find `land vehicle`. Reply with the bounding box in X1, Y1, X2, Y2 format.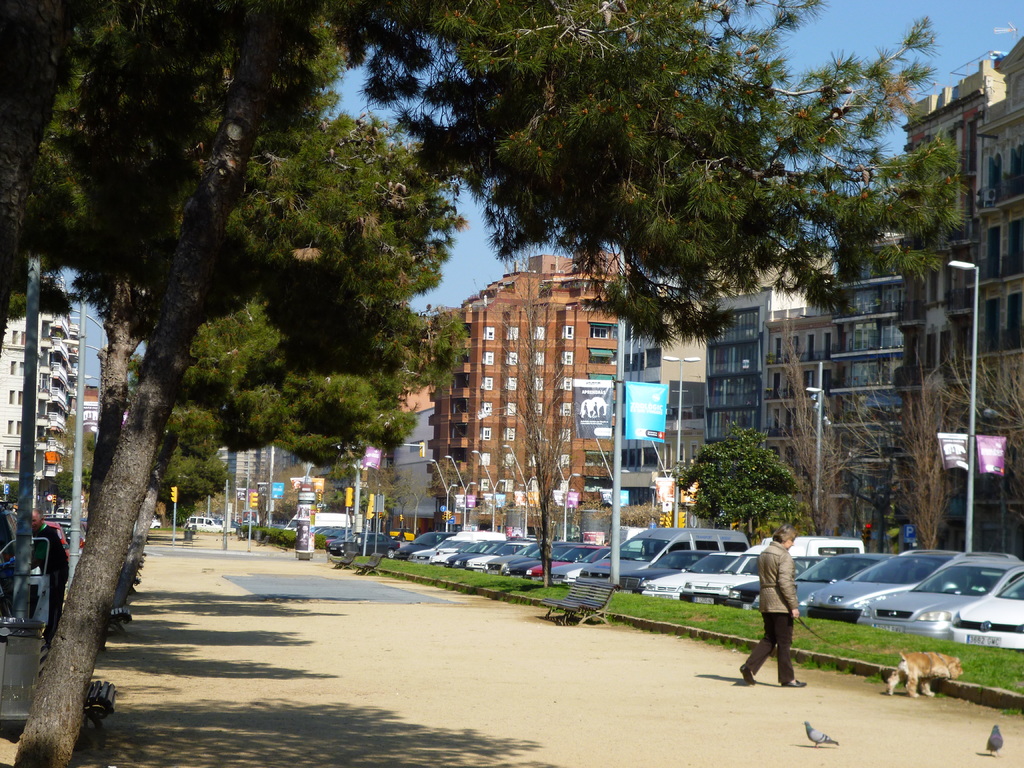
618, 546, 724, 594.
